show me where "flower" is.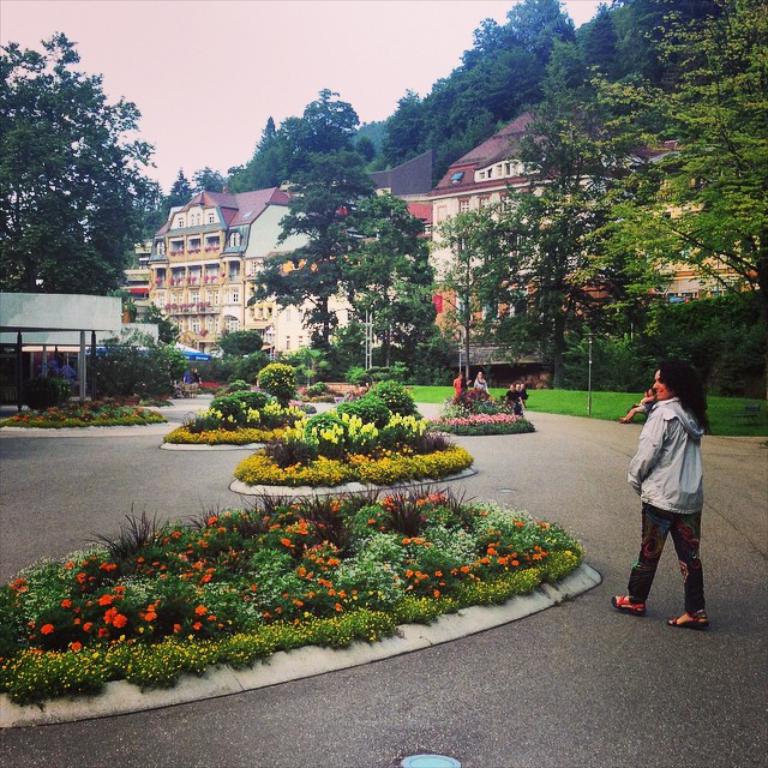
"flower" is at box(172, 625, 182, 632).
